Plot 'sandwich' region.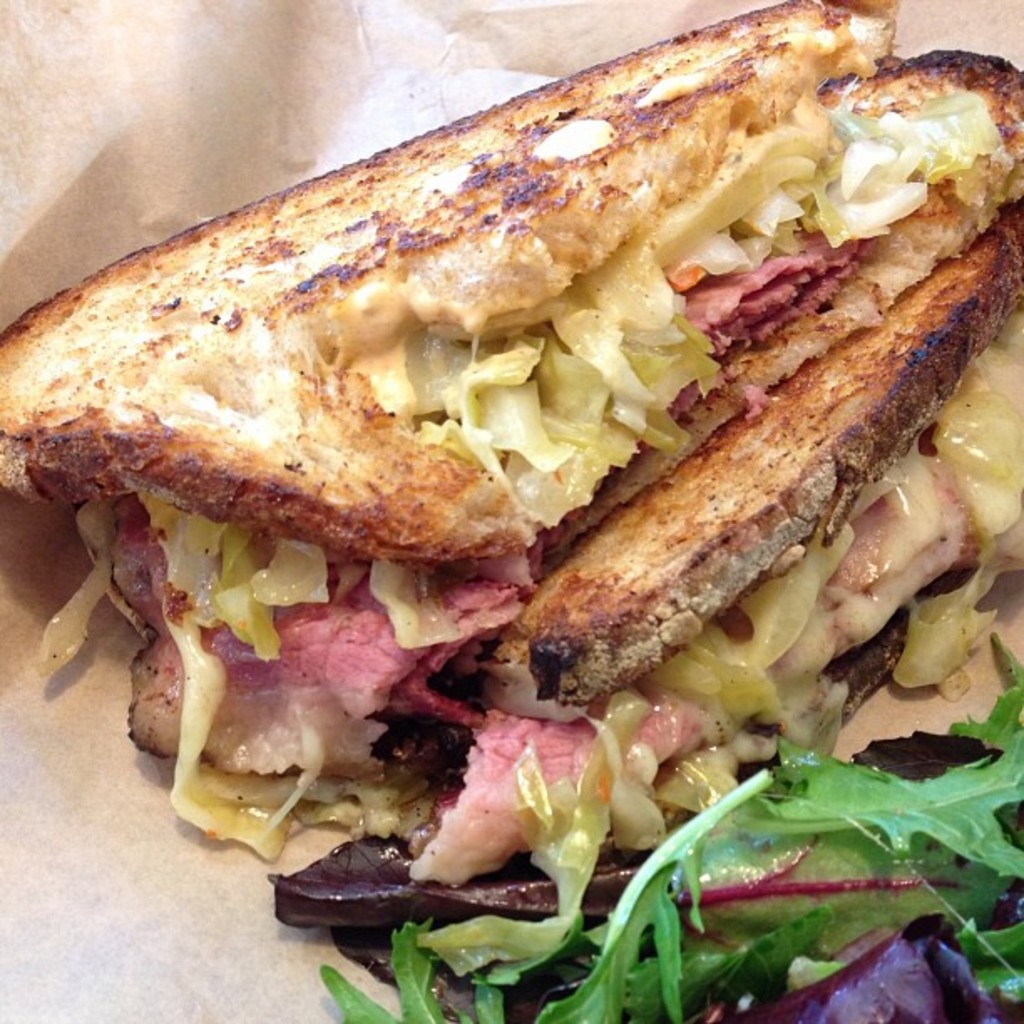
Plotted at [left=0, top=0, right=1022, bottom=780].
